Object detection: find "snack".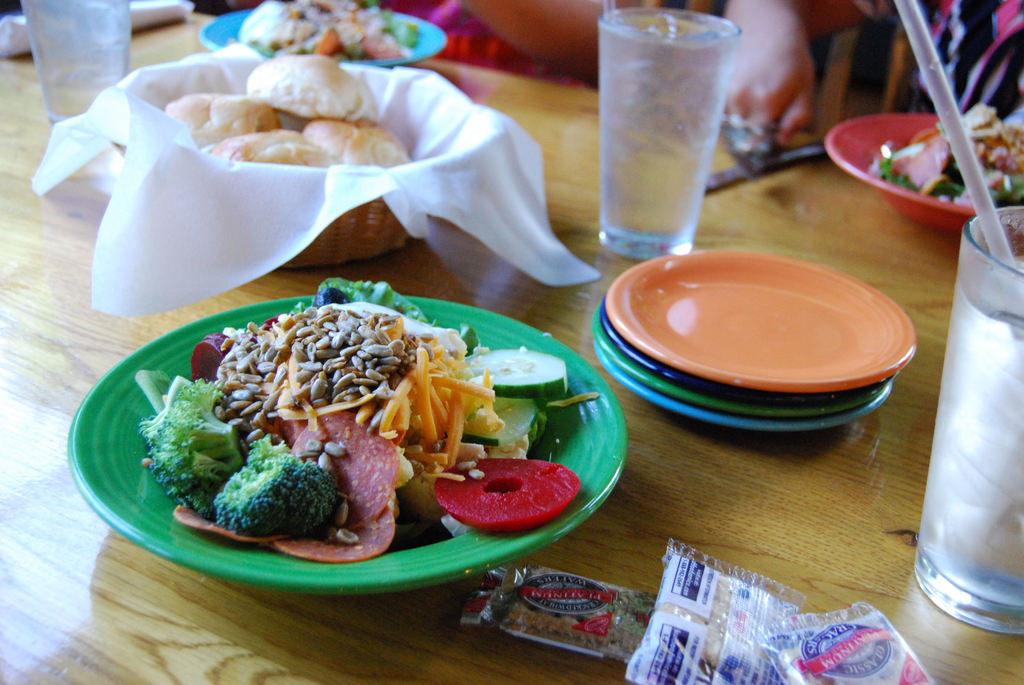
<bbox>872, 105, 1023, 203</bbox>.
